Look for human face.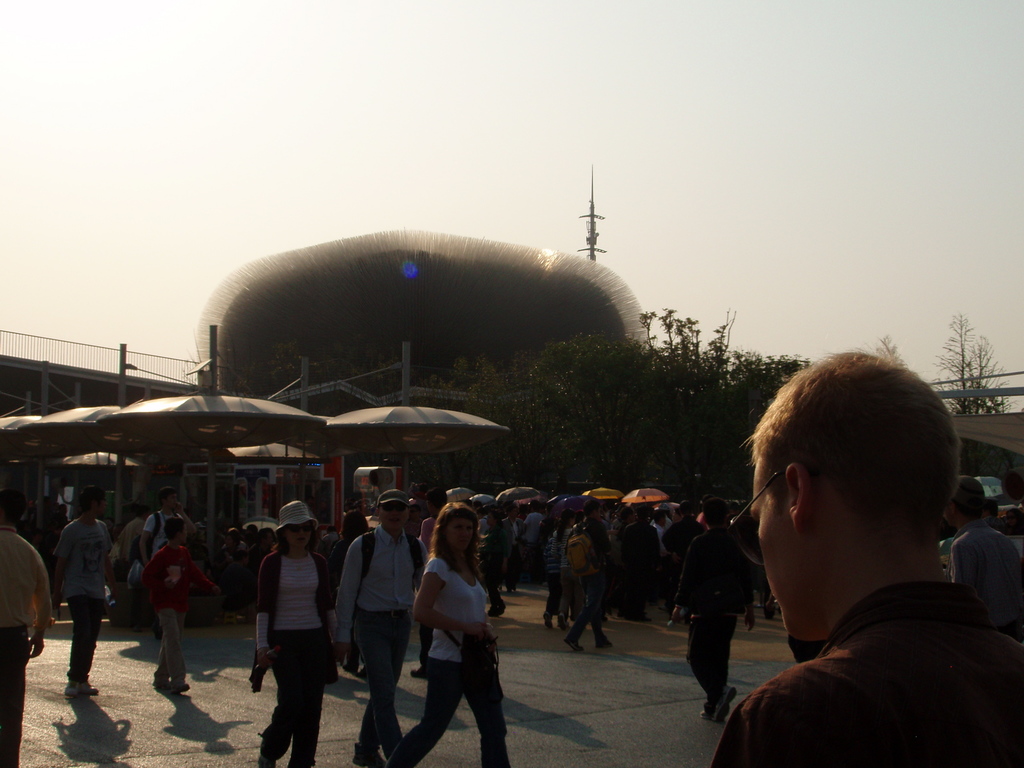
Found: crop(749, 454, 803, 642).
